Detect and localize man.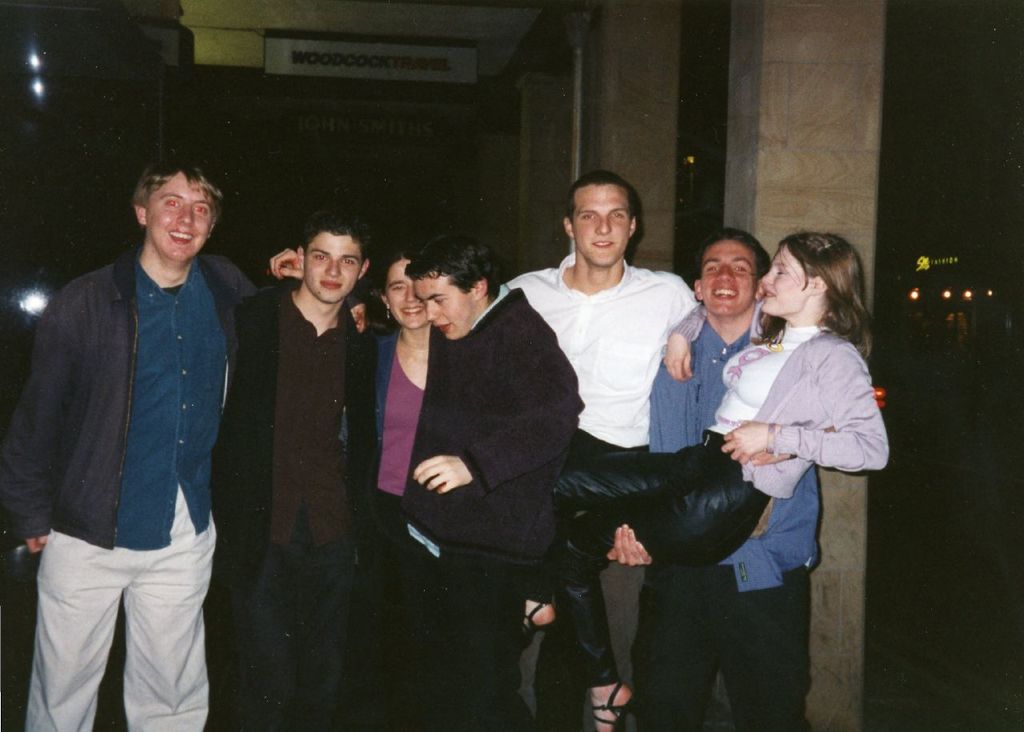
Localized at [608, 230, 823, 731].
